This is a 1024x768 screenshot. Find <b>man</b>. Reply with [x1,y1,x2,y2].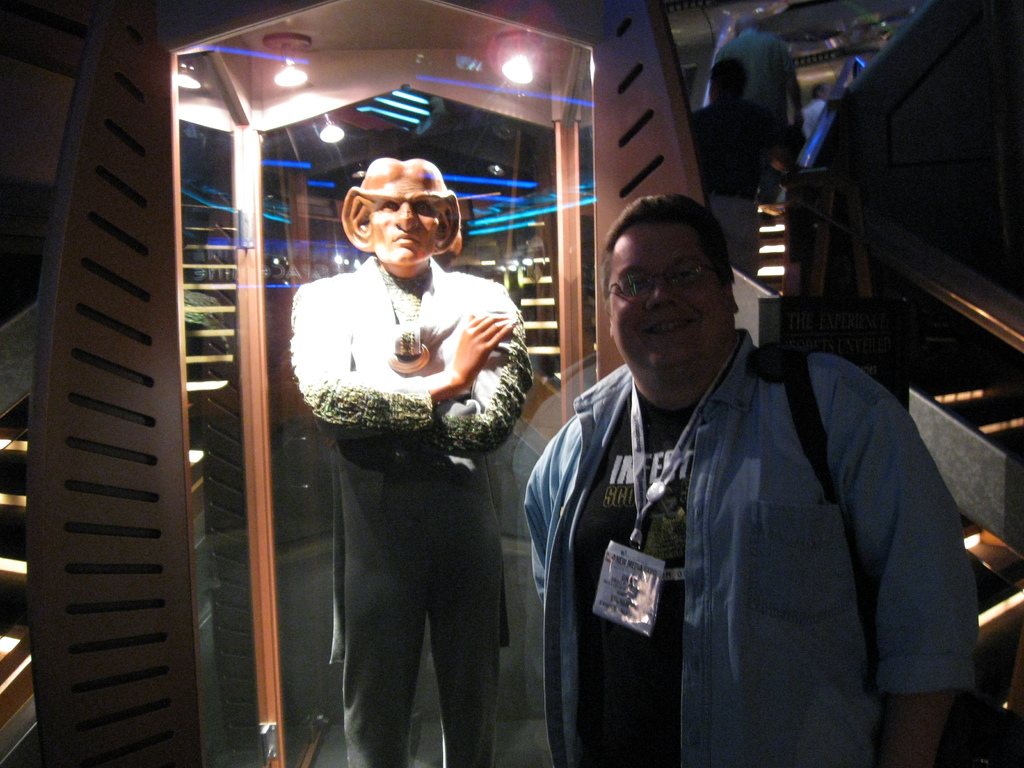
[521,166,972,760].
